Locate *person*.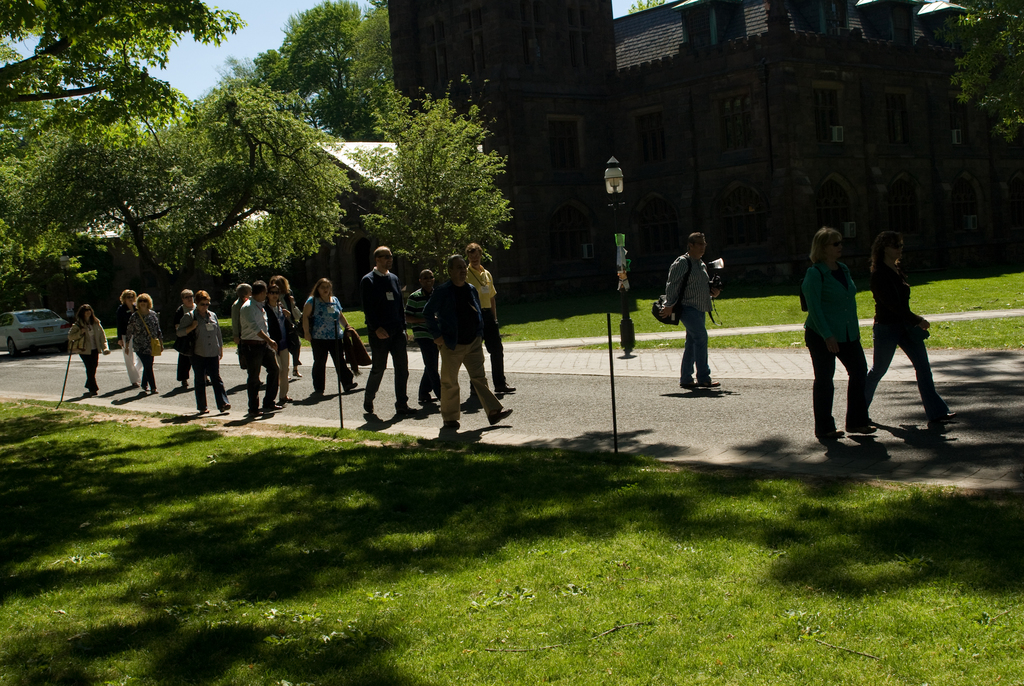
Bounding box: 870,218,965,422.
